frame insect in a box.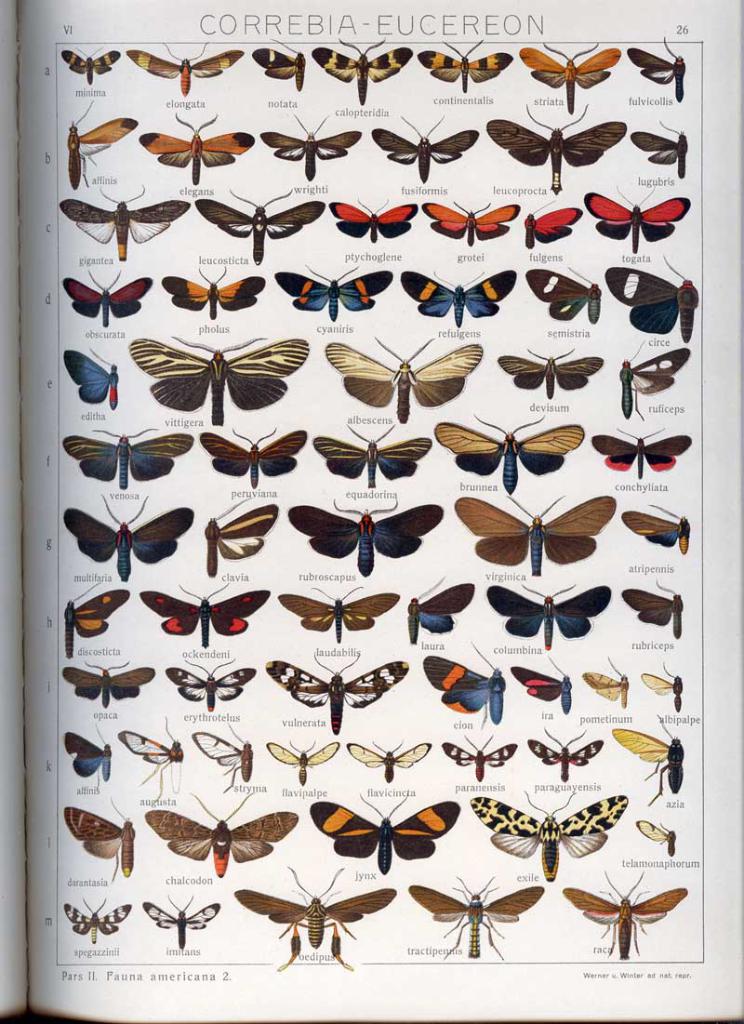
63 795 136 884.
